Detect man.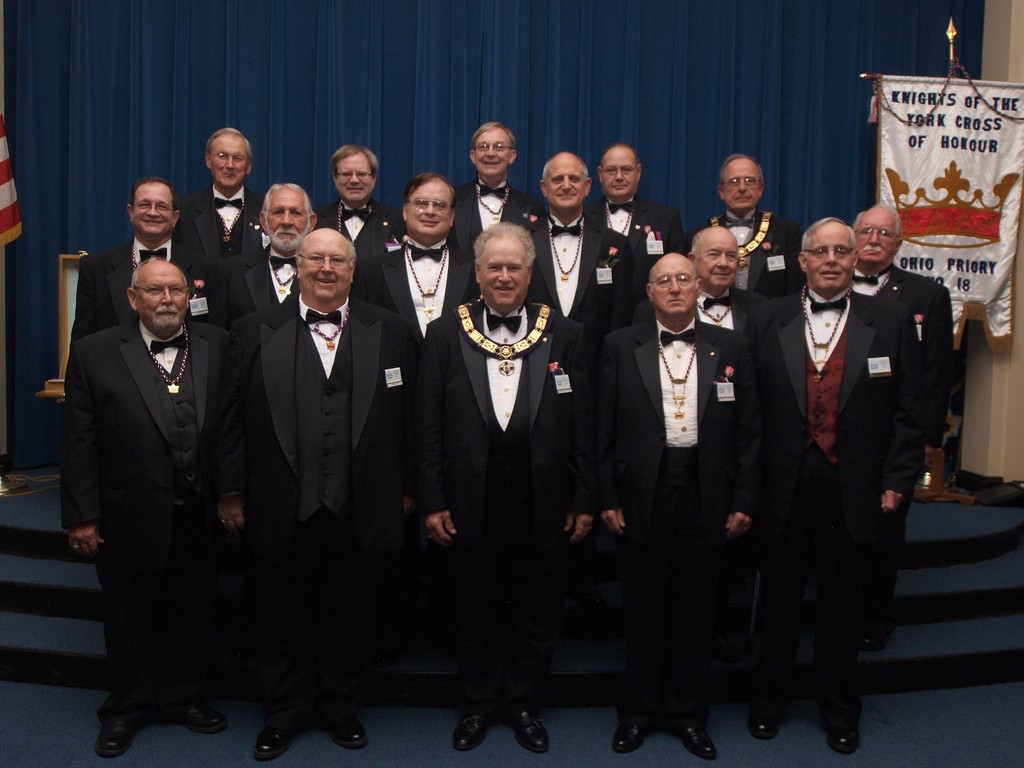
Detected at [223, 227, 386, 762].
